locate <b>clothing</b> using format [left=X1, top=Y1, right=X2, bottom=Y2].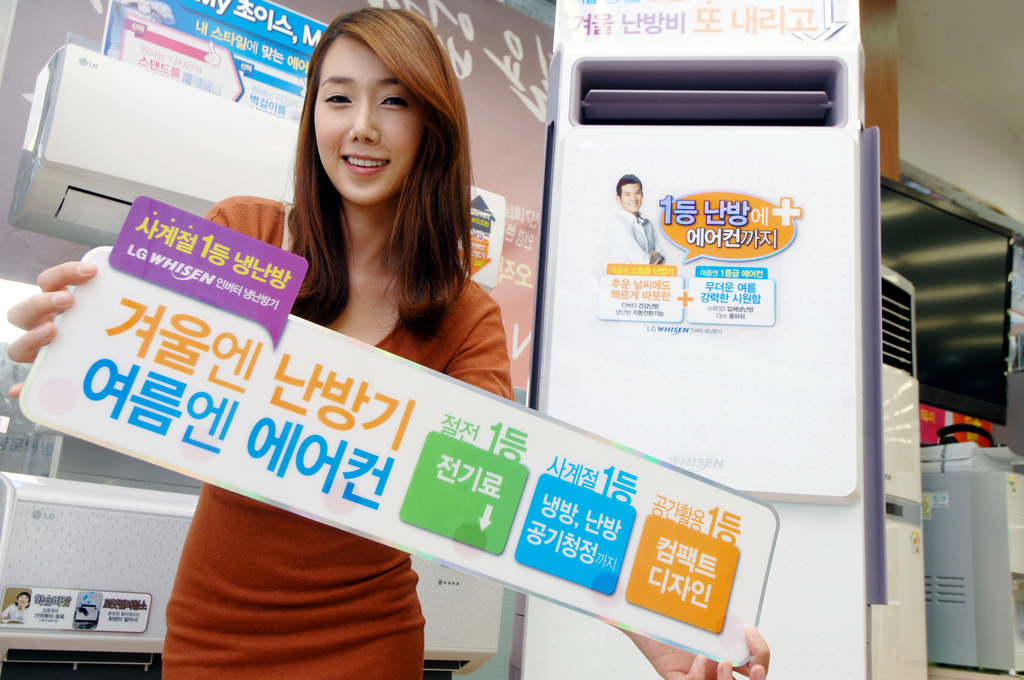
[left=124, top=296, right=266, bottom=387].
